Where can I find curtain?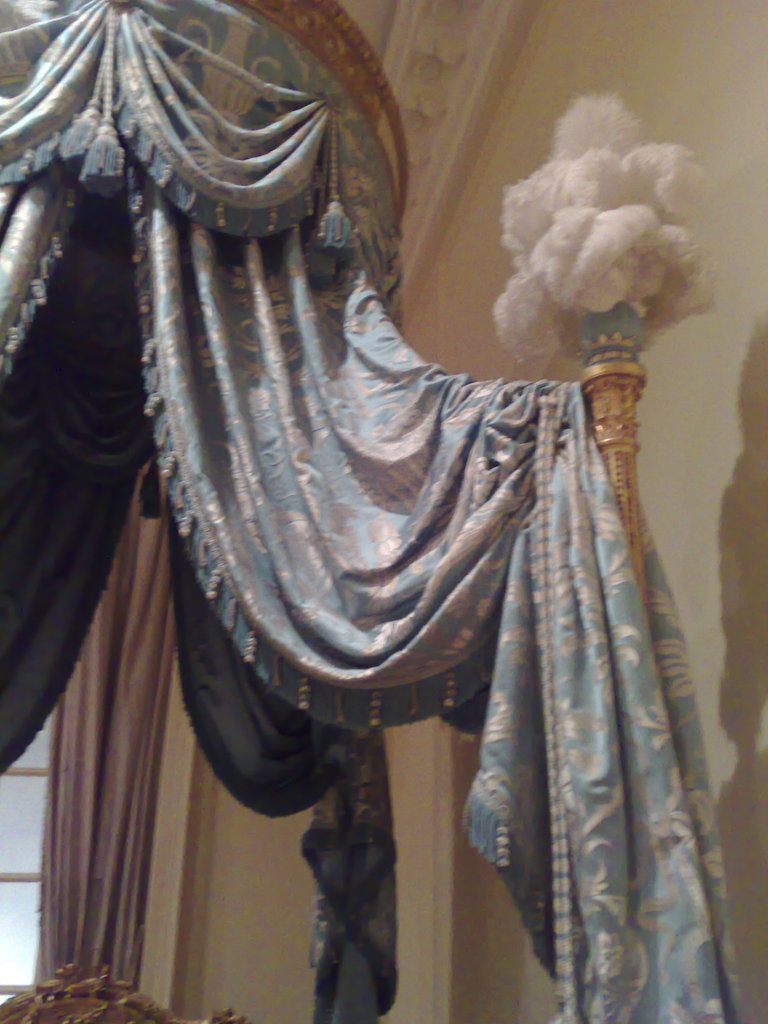
You can find it at rect(0, 0, 699, 1016).
